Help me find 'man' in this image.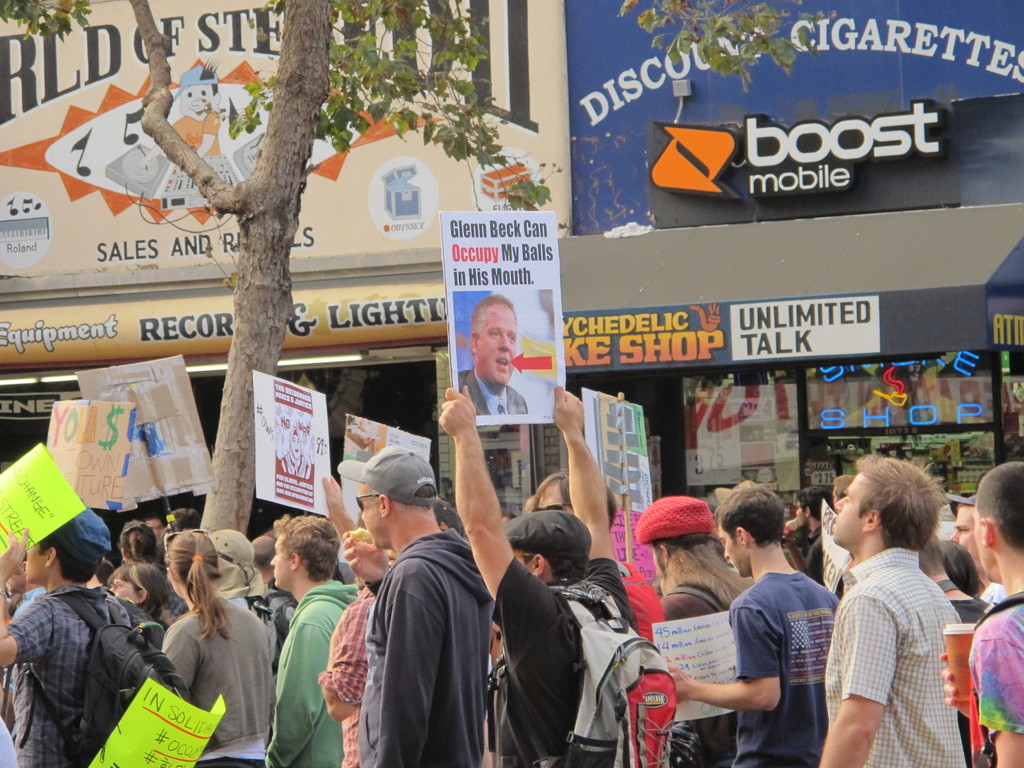
Found it: locate(267, 512, 359, 767).
